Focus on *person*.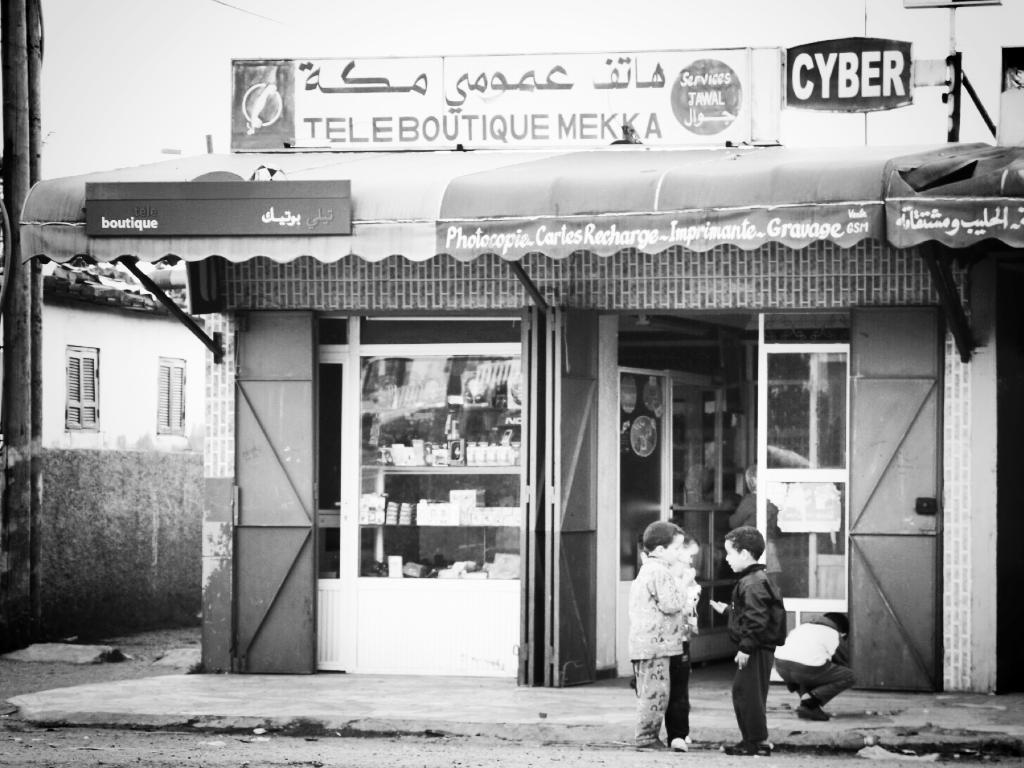
Focused at [723,509,796,730].
